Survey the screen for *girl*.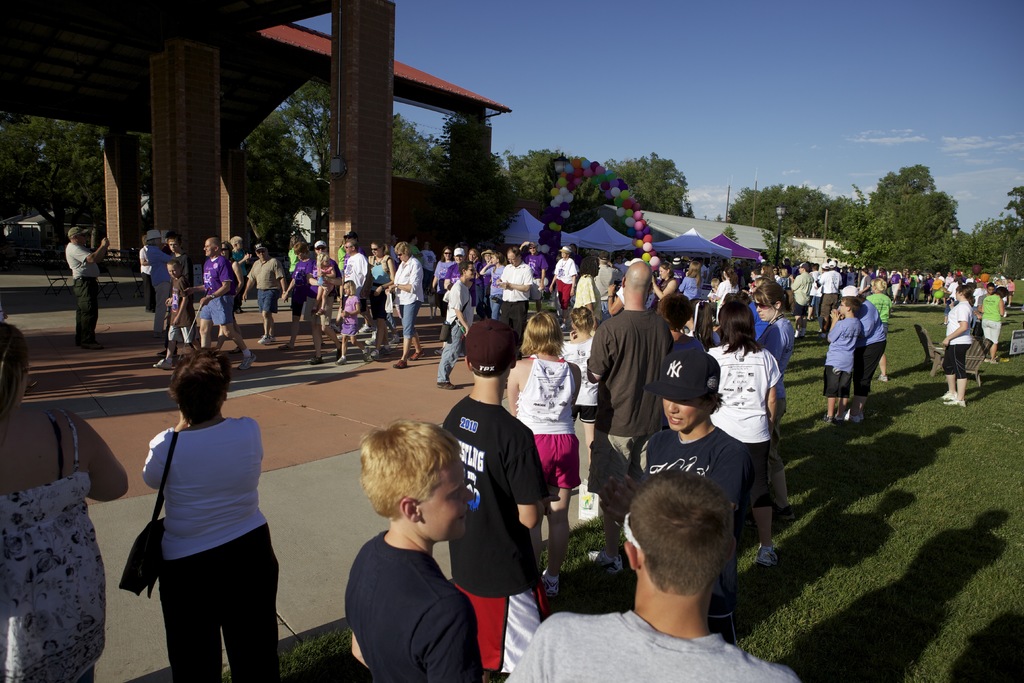
Survey found: [506, 309, 582, 589].
